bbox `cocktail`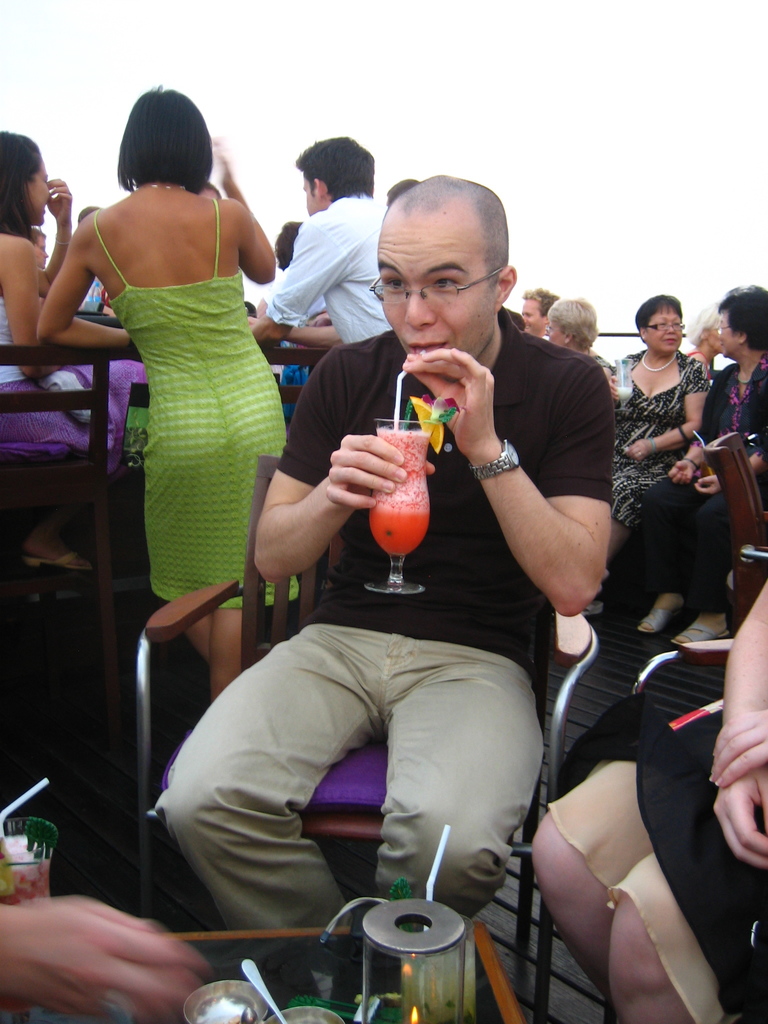
<region>359, 408, 458, 596</region>
